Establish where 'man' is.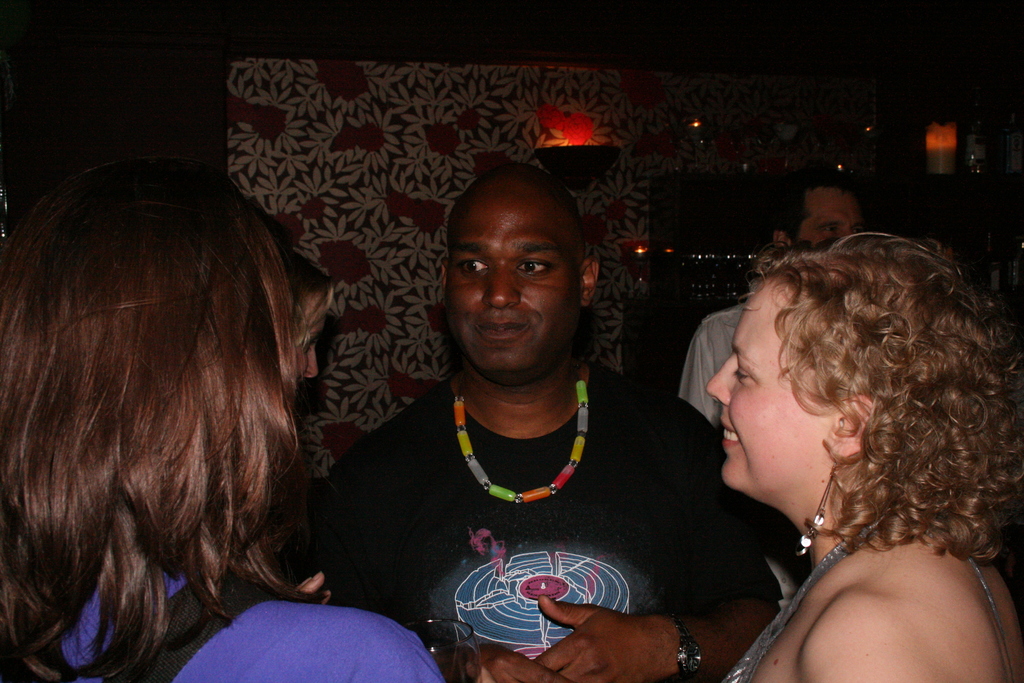
Established at BBox(677, 179, 863, 575).
